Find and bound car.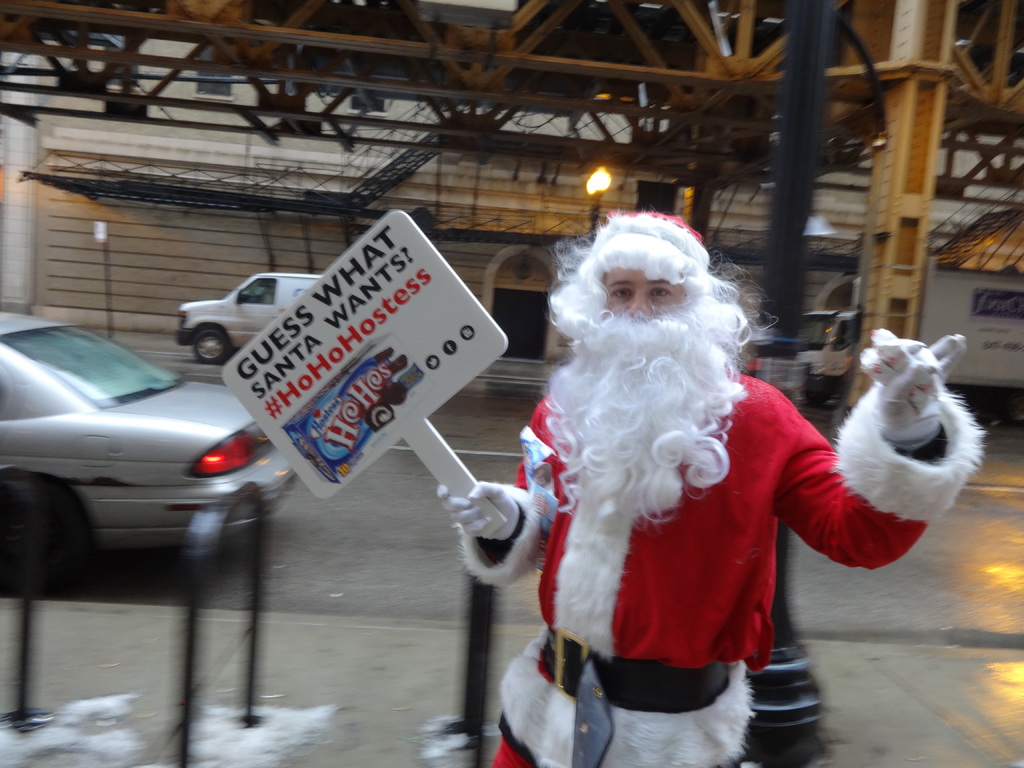
Bound: left=0, top=312, right=289, bottom=596.
